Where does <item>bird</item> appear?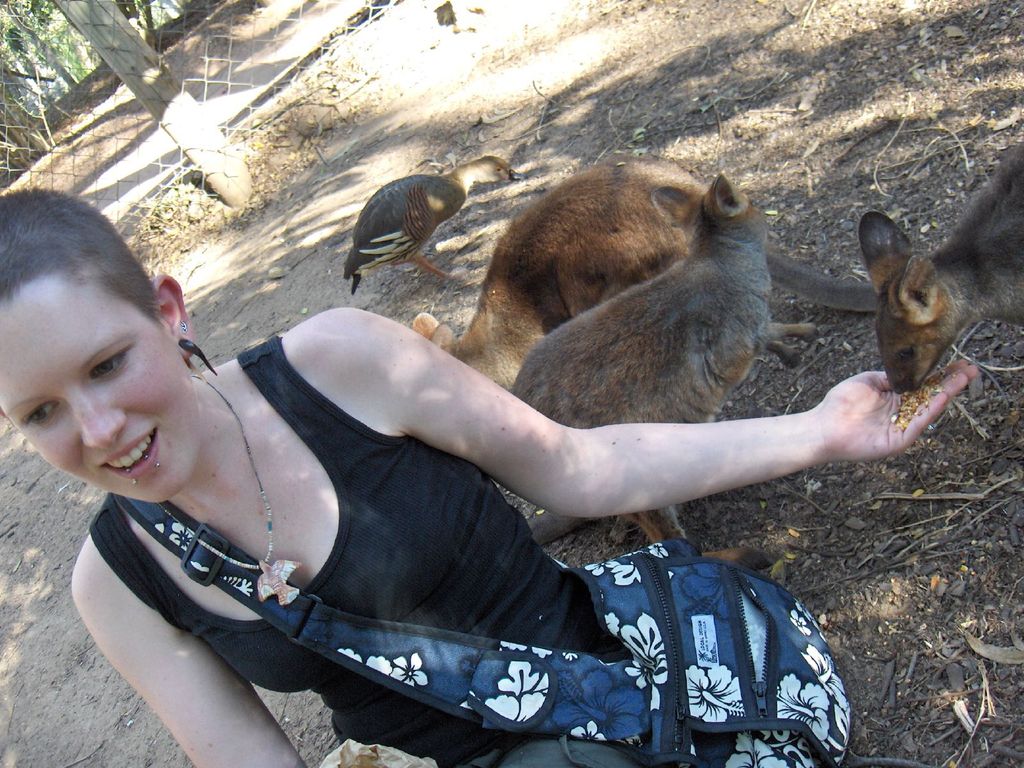
Appears at (left=339, top=161, right=474, bottom=299).
